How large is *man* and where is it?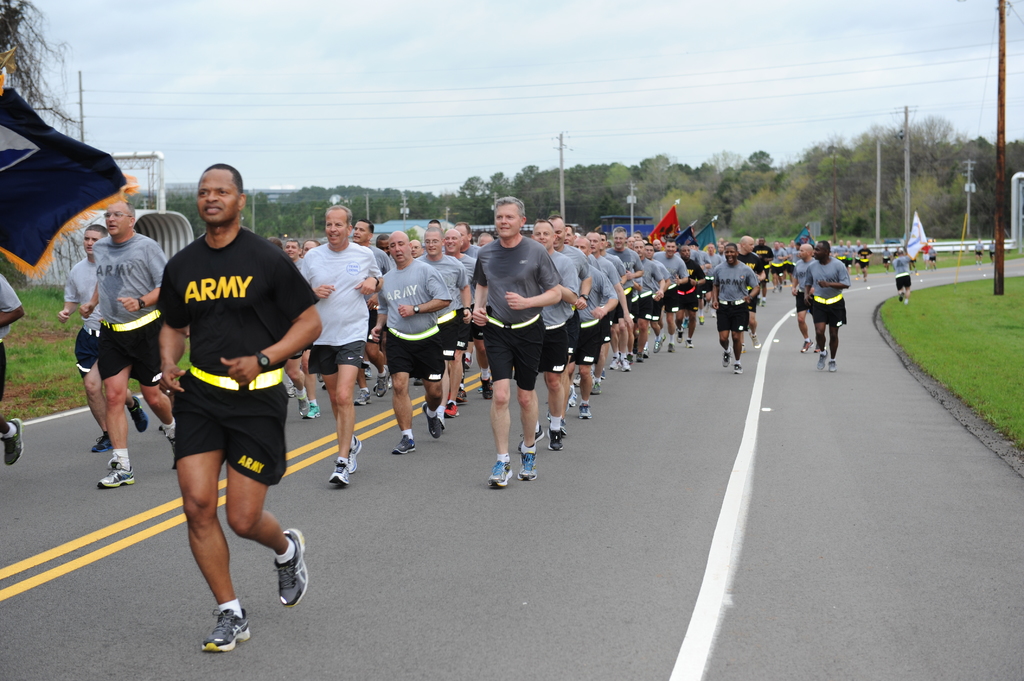
Bounding box: pyautogui.locateOnScreen(632, 239, 662, 362).
